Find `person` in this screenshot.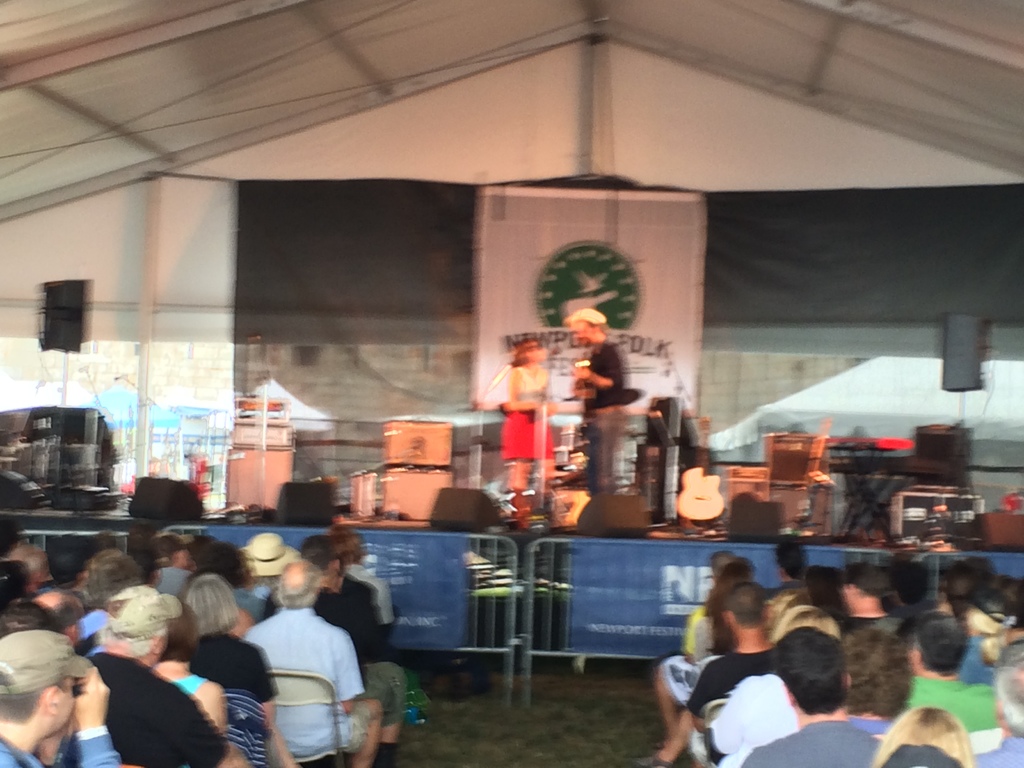
The bounding box for `person` is Rect(495, 331, 562, 468).
